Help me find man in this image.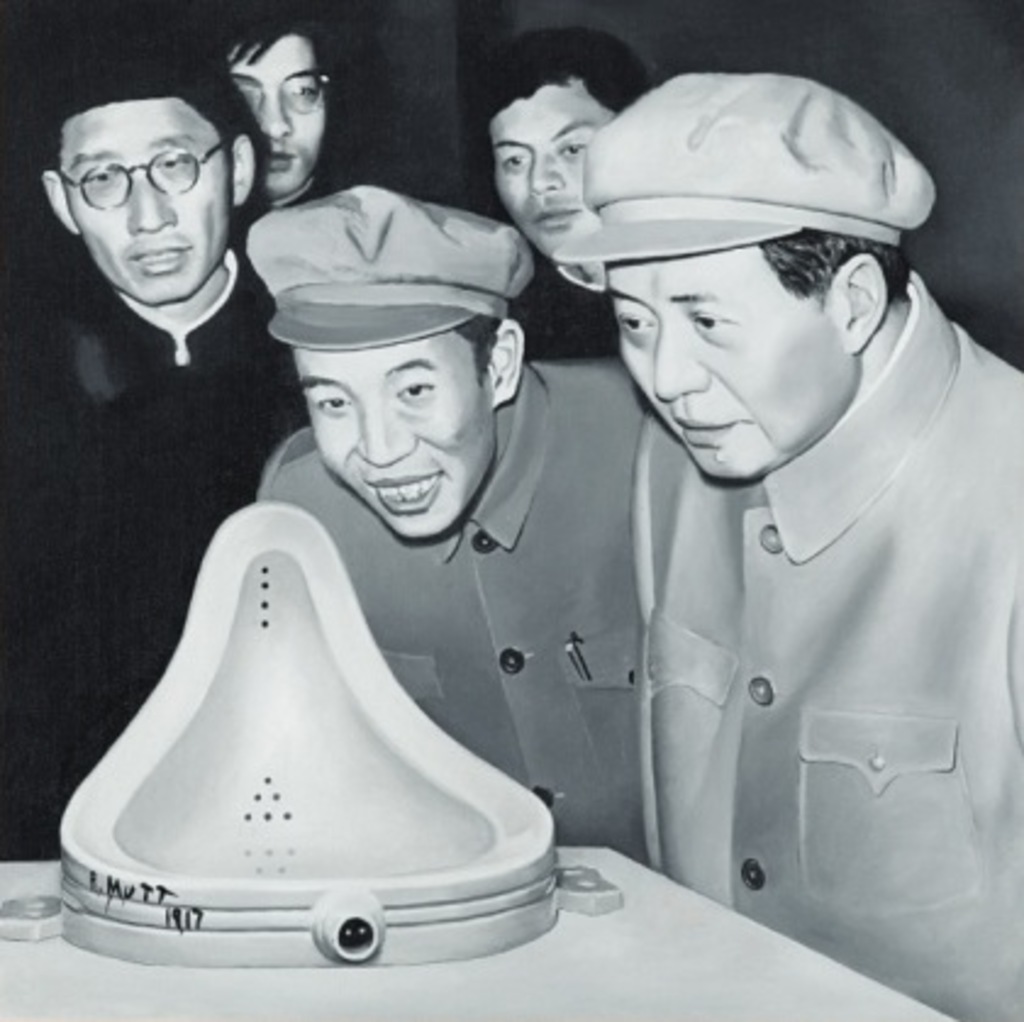
Found it: box=[453, 34, 666, 366].
